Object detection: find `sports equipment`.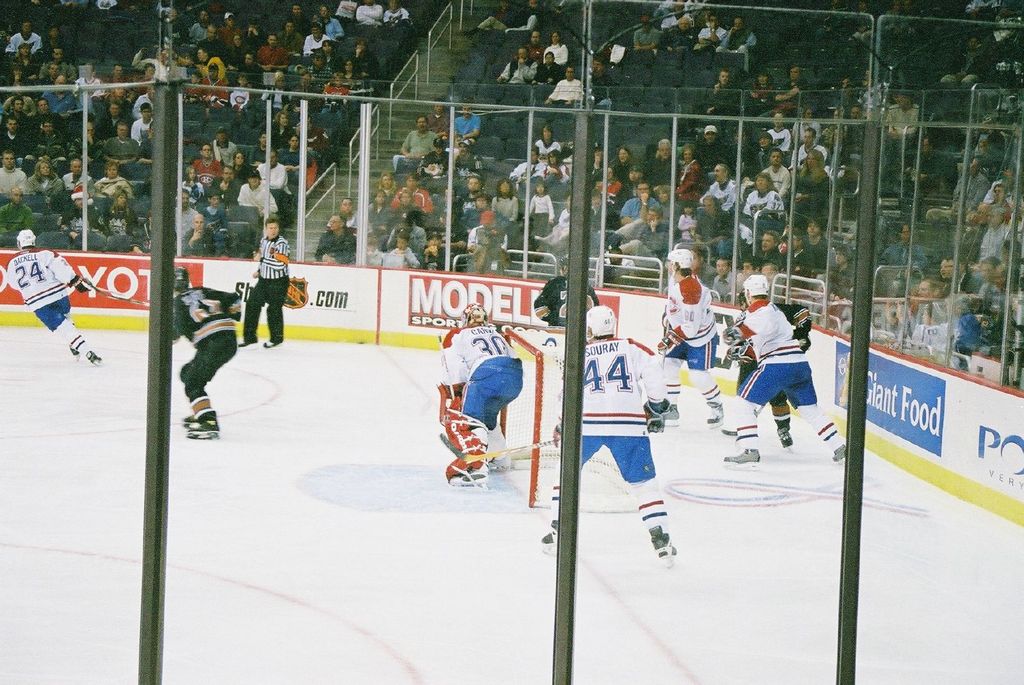
region(659, 405, 681, 429).
